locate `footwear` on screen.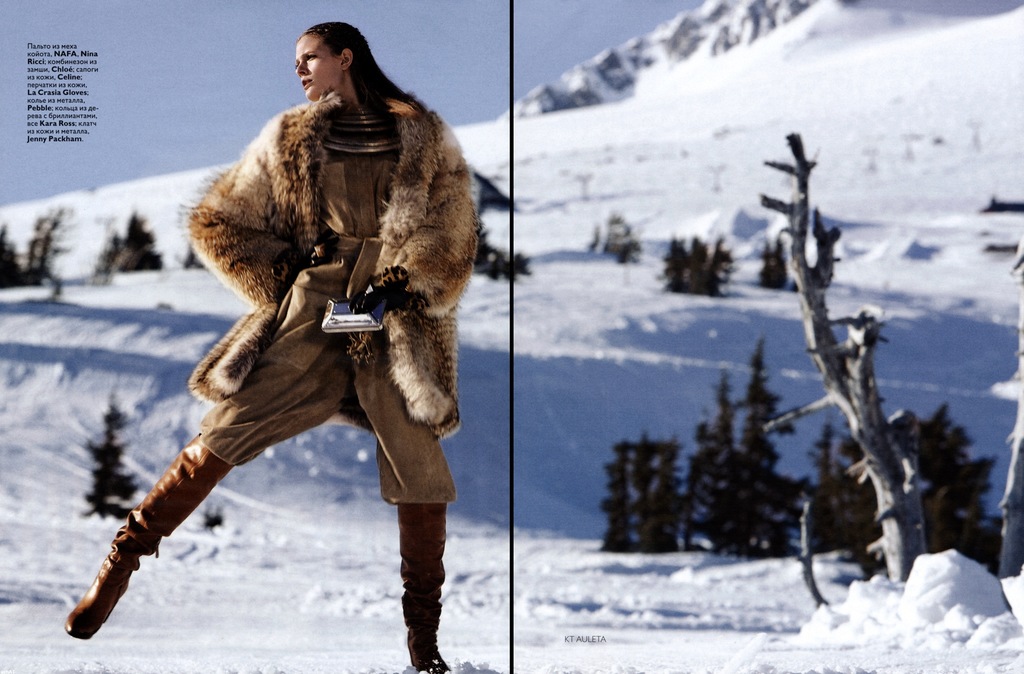
On screen at [63, 436, 234, 639].
